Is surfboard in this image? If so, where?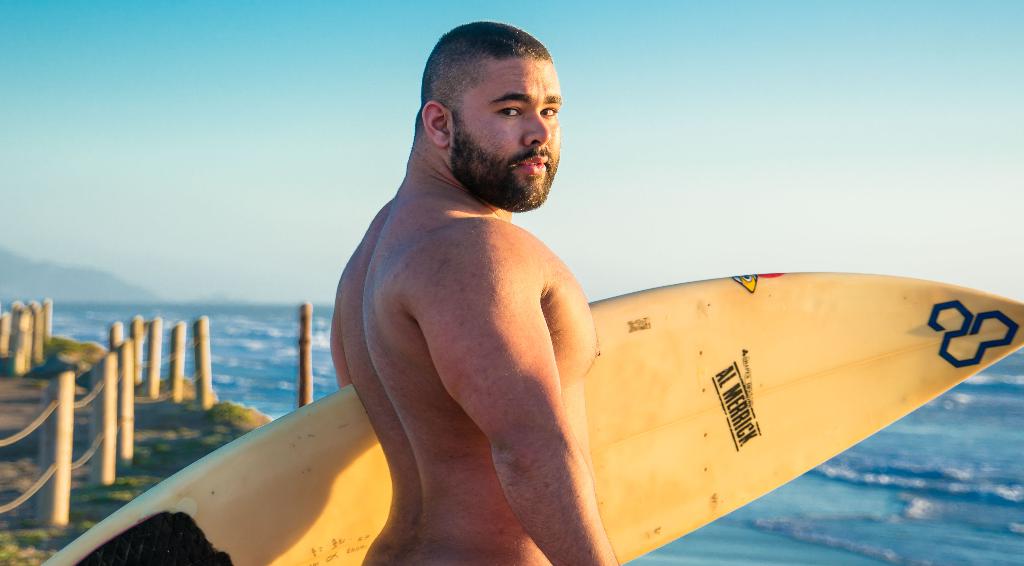
Yes, at select_region(42, 268, 1023, 565).
